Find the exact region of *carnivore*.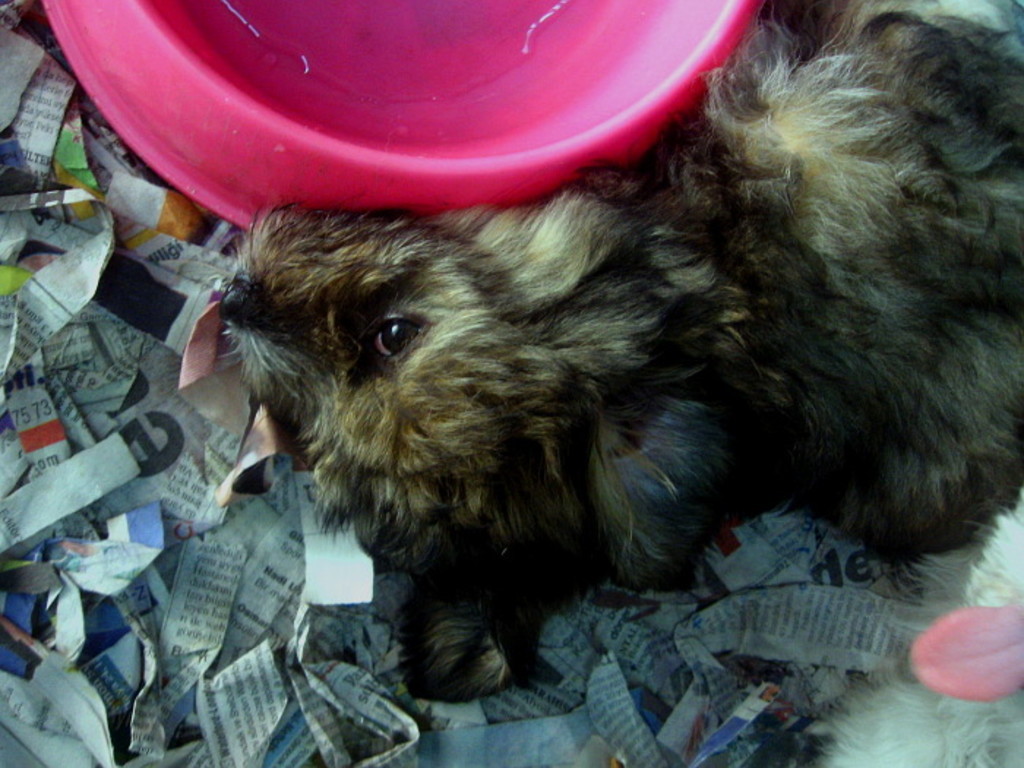
Exact region: 190/53/1023/702.
